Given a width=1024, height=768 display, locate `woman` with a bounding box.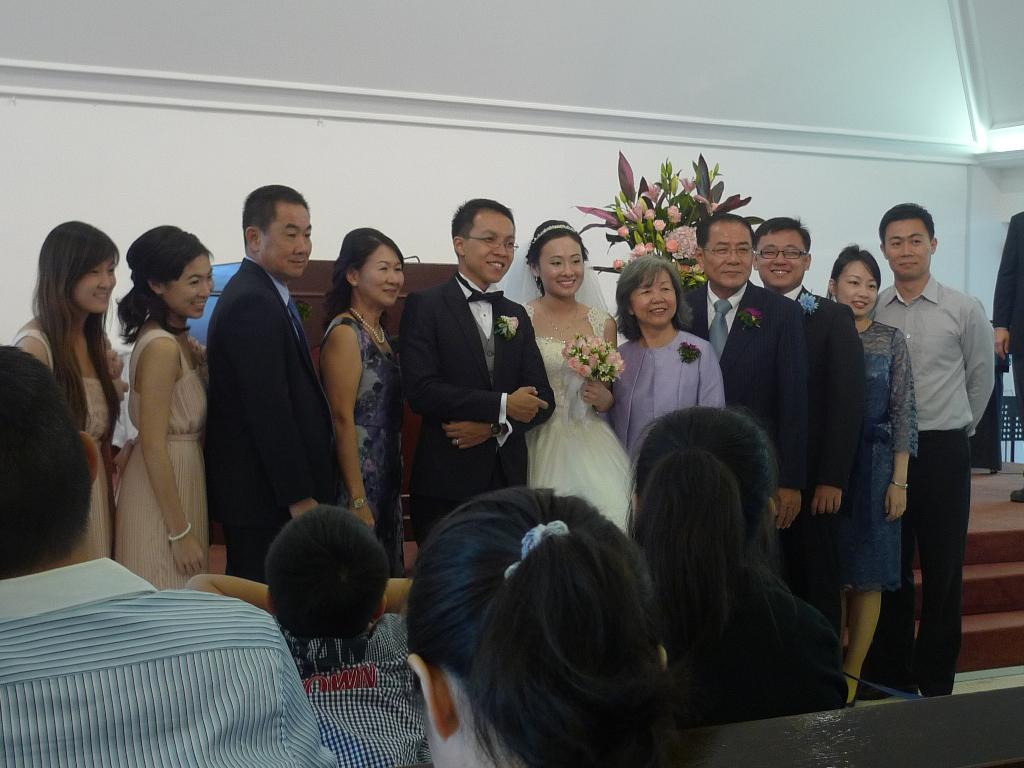
Located: {"x1": 632, "y1": 400, "x2": 858, "y2": 715}.
